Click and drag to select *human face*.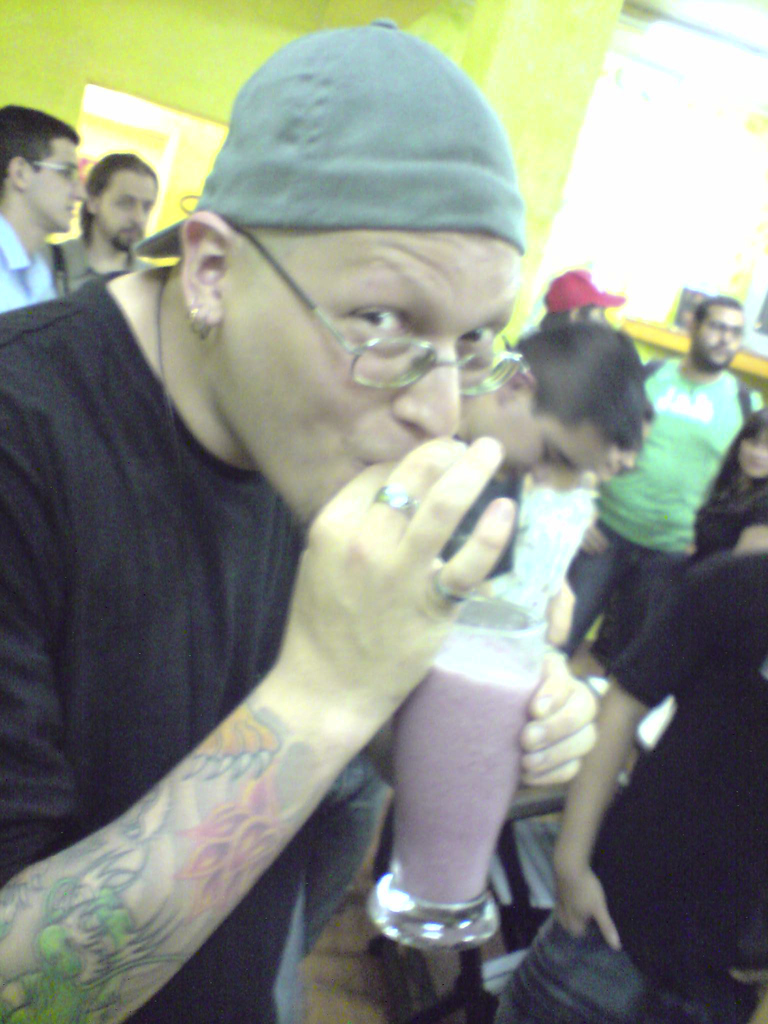
Selection: select_region(492, 399, 616, 483).
